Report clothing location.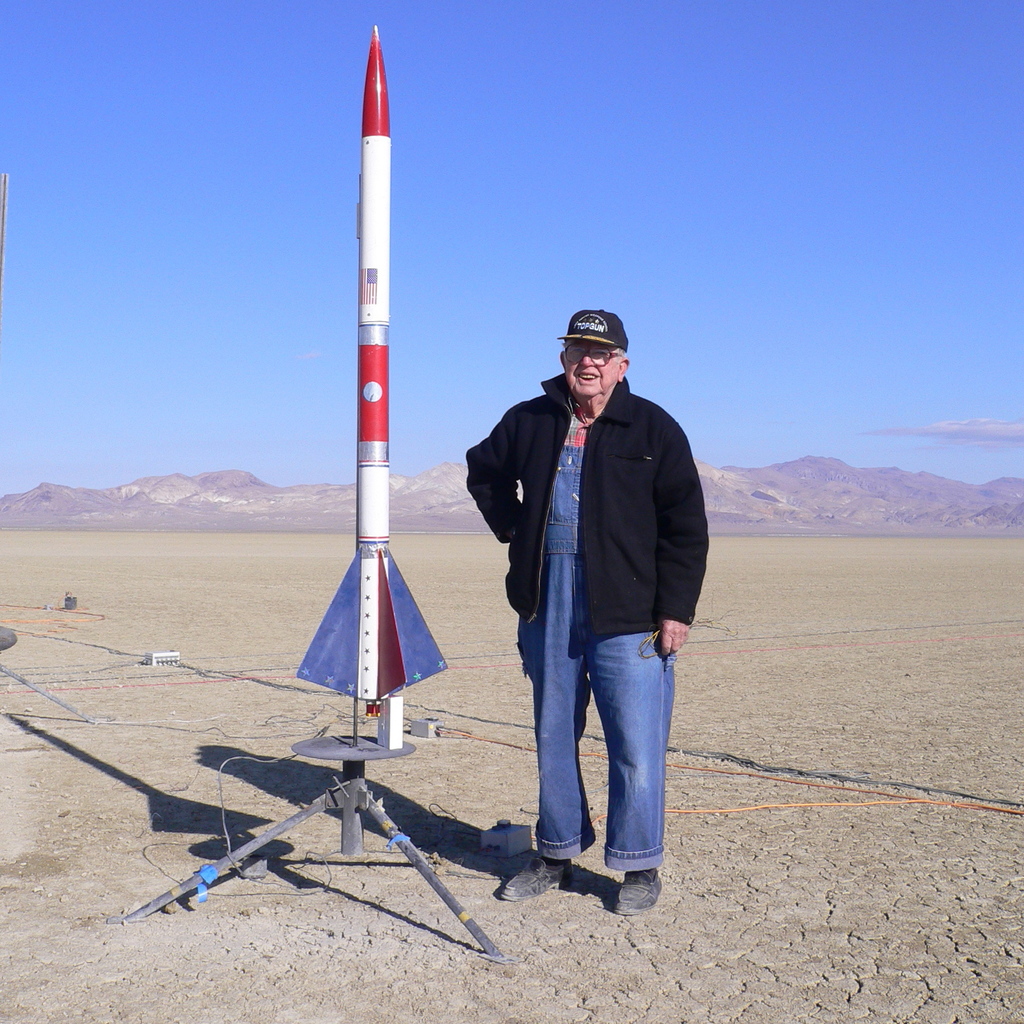
Report: 468:301:710:851.
